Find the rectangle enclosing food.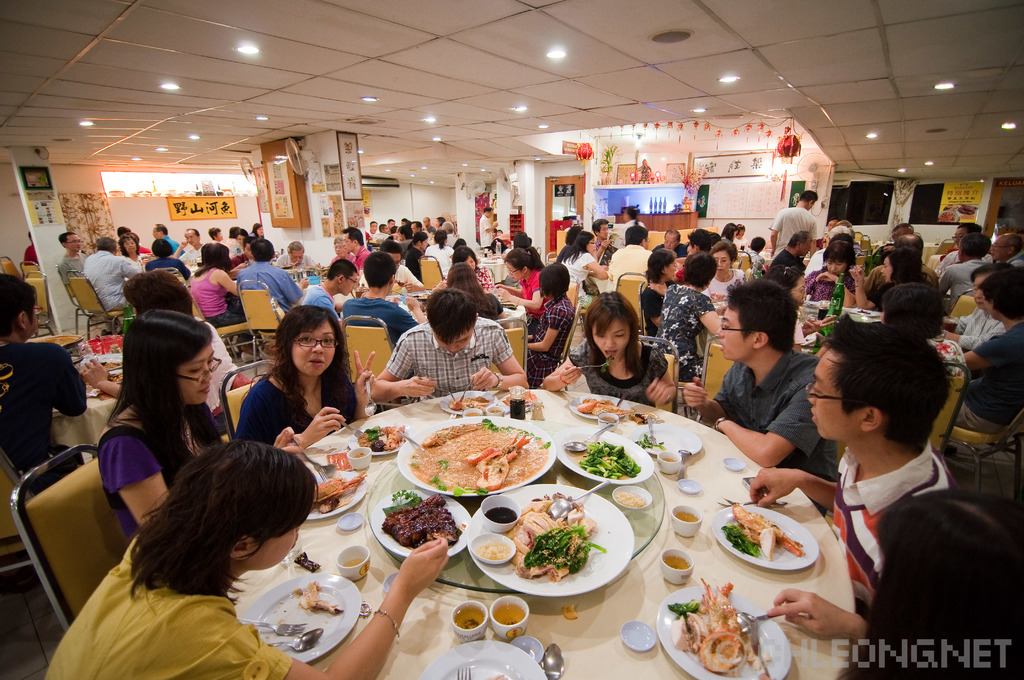
Rect(466, 409, 480, 417).
